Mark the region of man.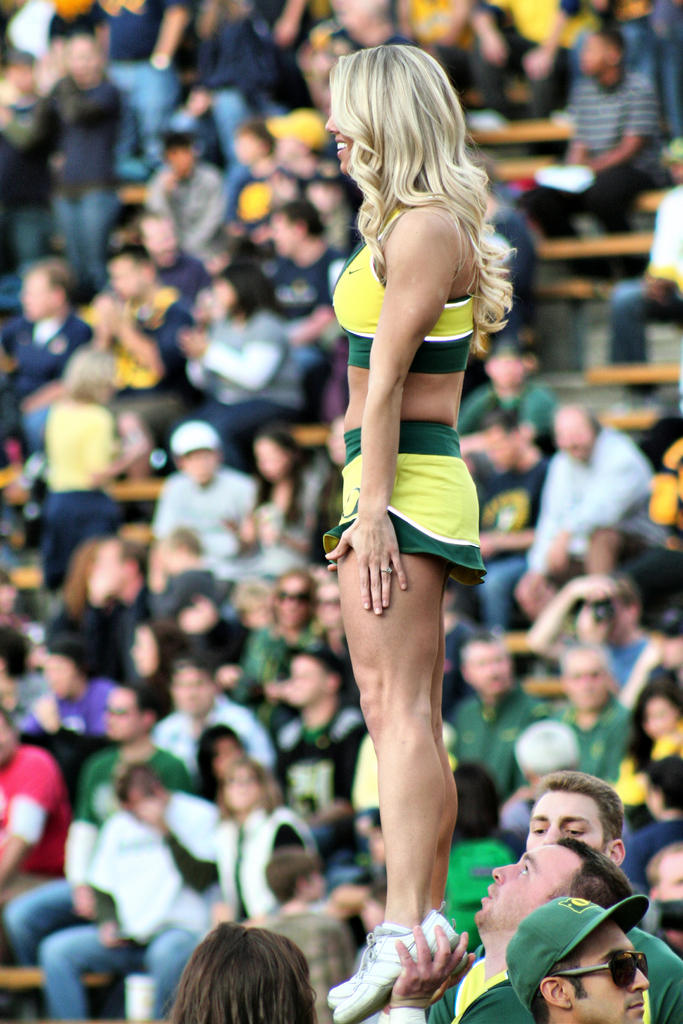
Region: [left=132, top=205, right=209, bottom=300].
